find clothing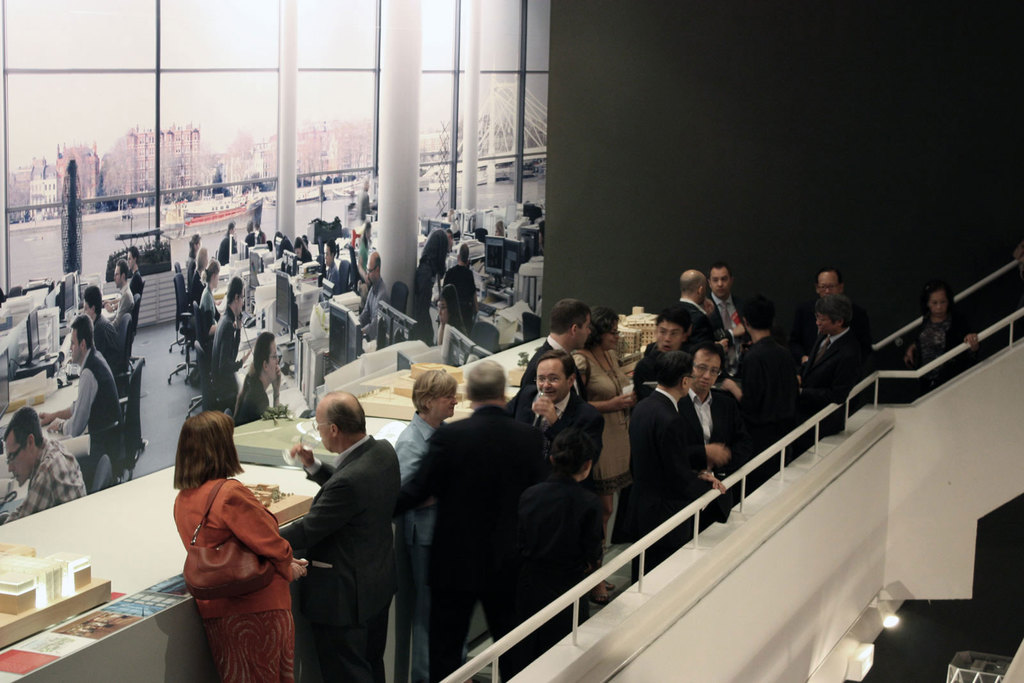
bbox(252, 229, 265, 244)
